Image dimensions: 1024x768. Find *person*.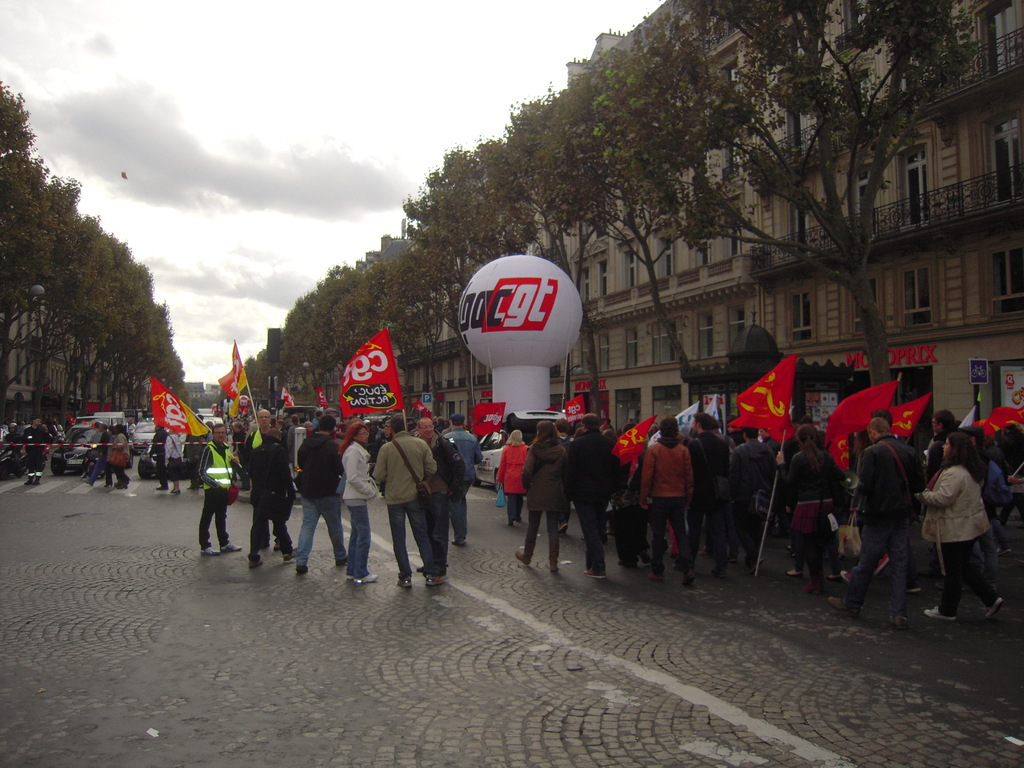
x1=415, y1=417, x2=465, y2=580.
